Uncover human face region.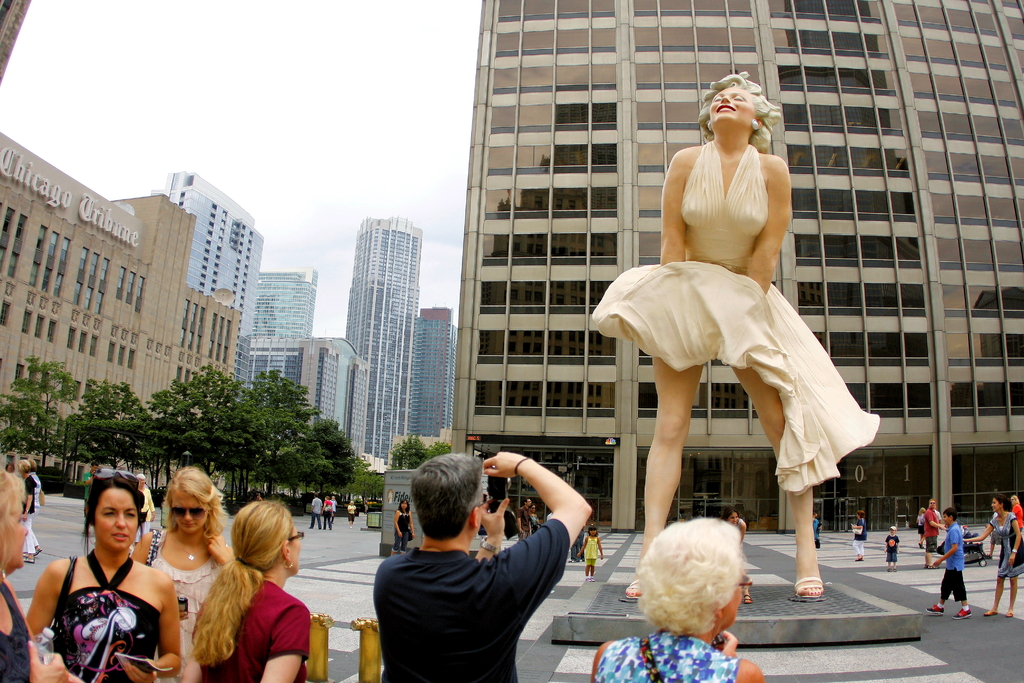
Uncovered: bbox(93, 482, 145, 550).
